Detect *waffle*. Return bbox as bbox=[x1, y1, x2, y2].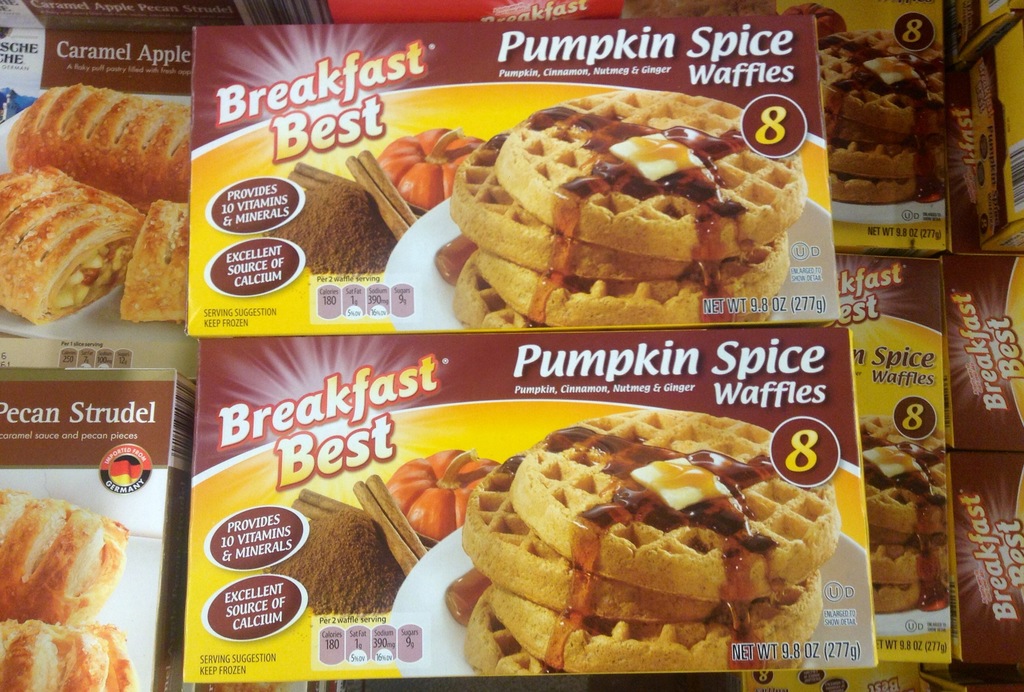
bbox=[462, 448, 818, 625].
